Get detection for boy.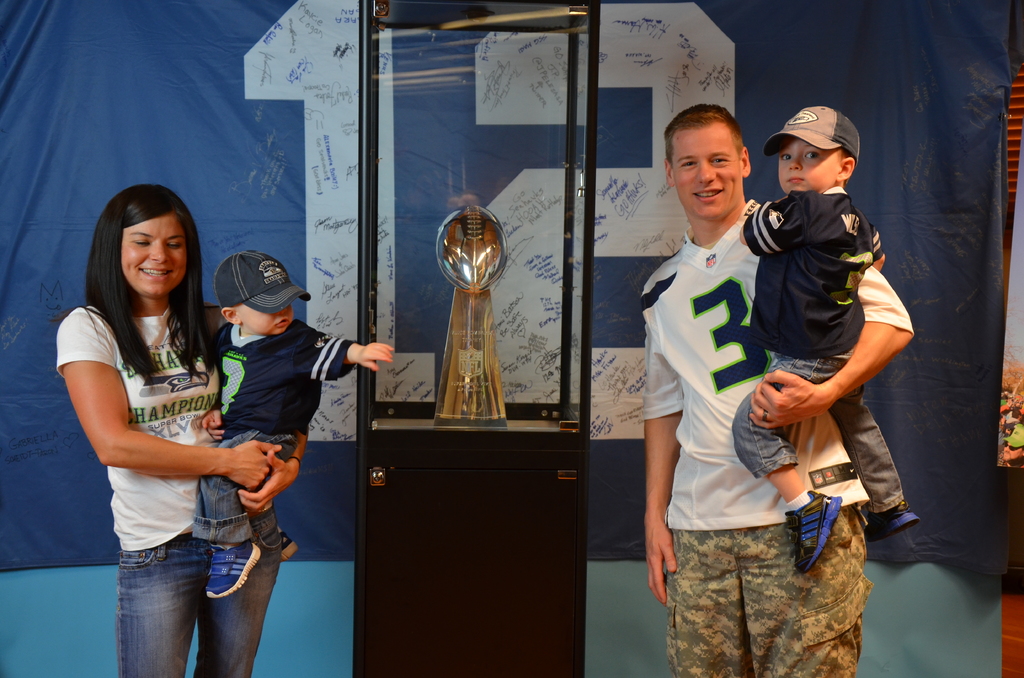
Detection: left=193, top=252, right=395, bottom=599.
